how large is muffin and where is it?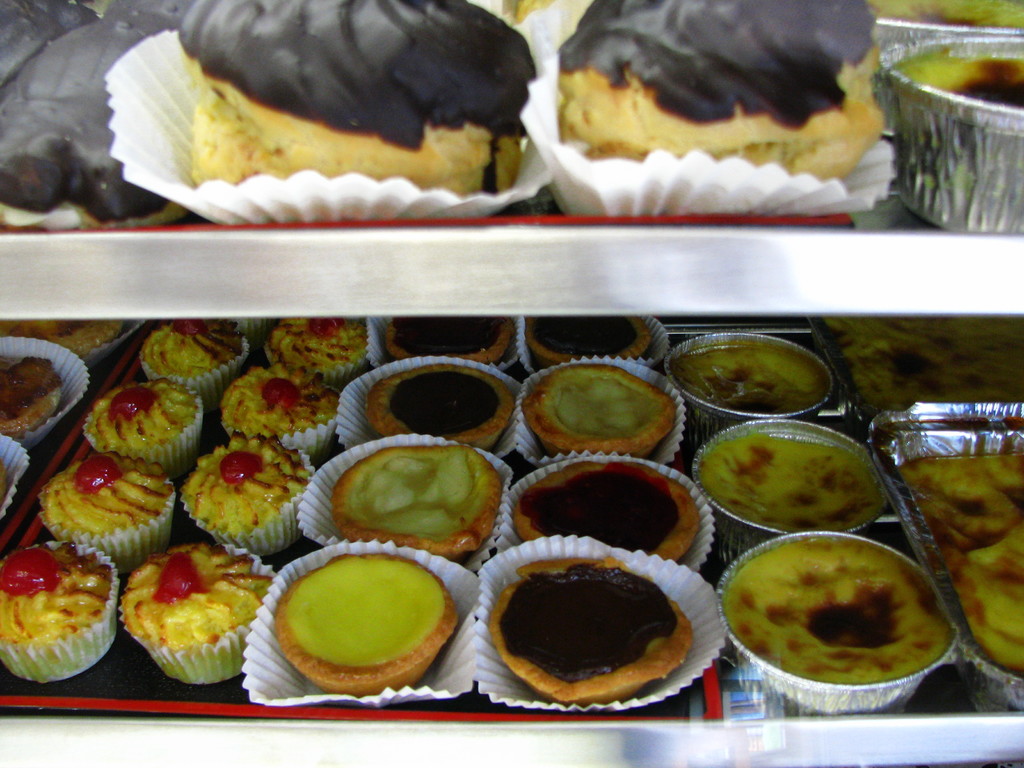
Bounding box: (left=244, top=541, right=487, bottom=717).
